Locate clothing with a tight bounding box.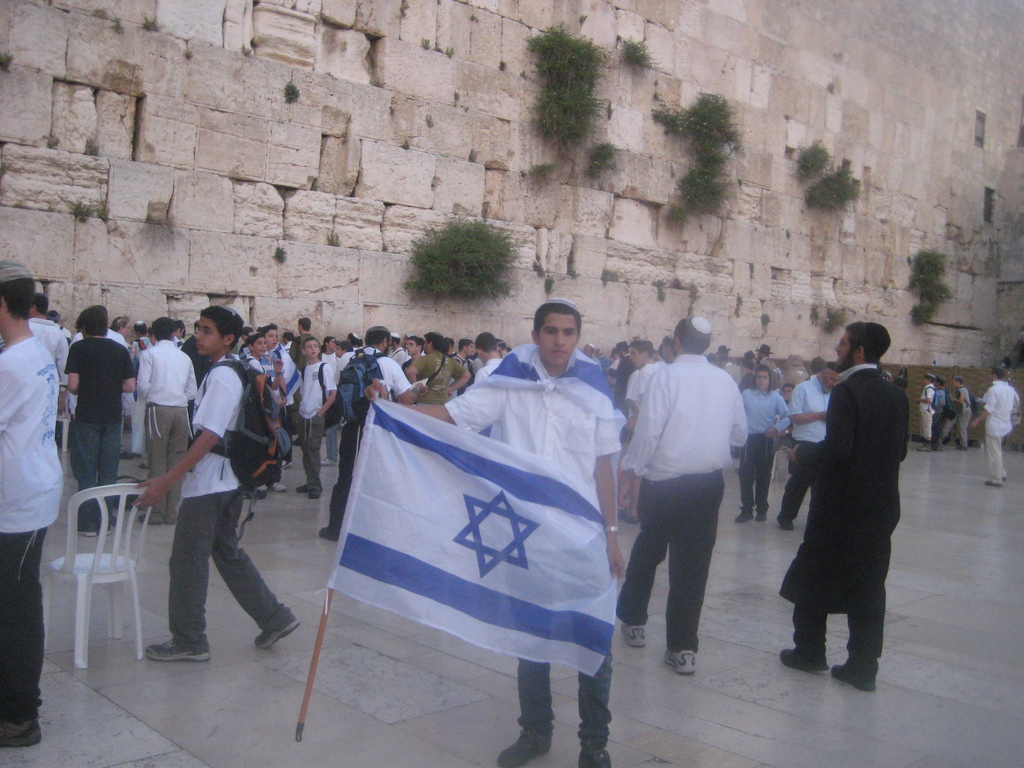
box=[956, 387, 975, 445].
